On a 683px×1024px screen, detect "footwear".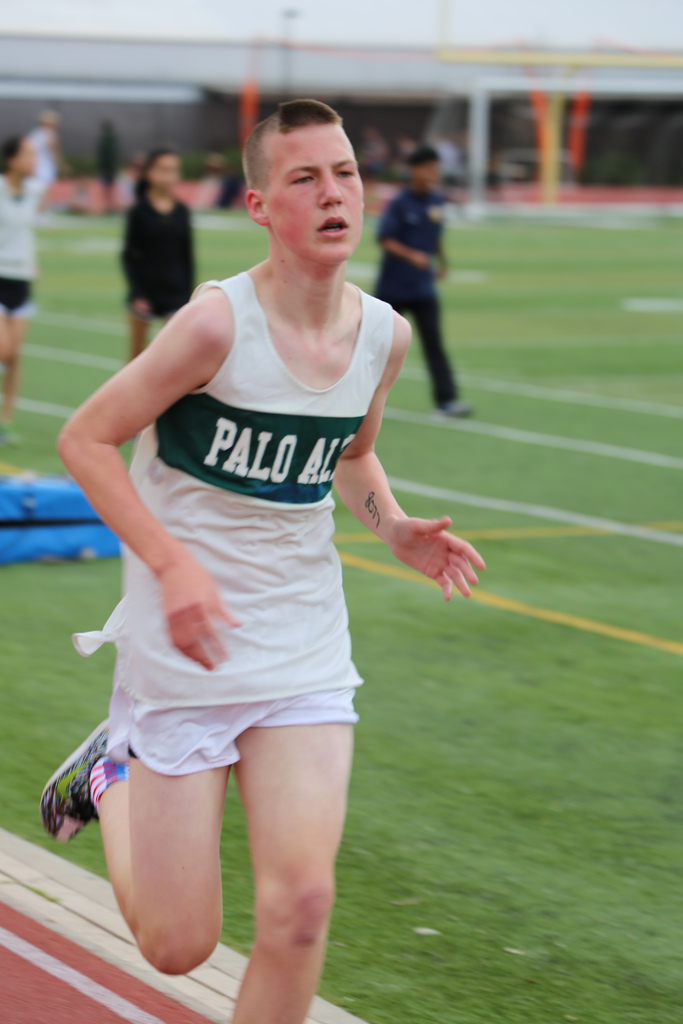
detection(49, 706, 162, 844).
